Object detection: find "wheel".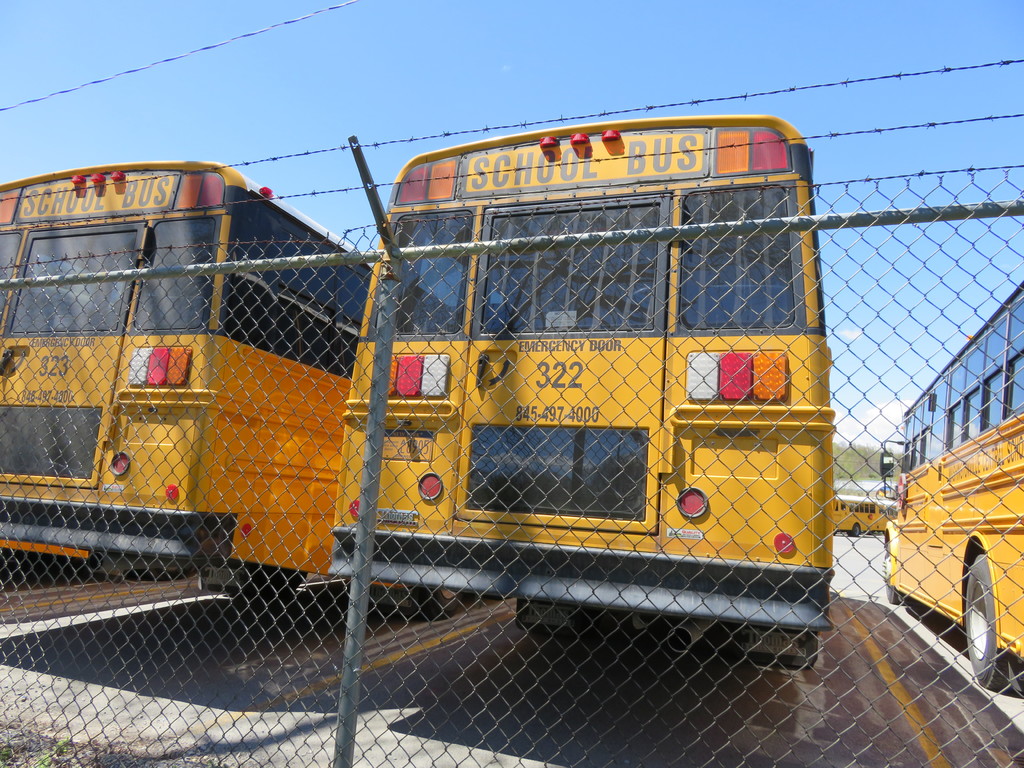
bbox=(223, 561, 310, 599).
